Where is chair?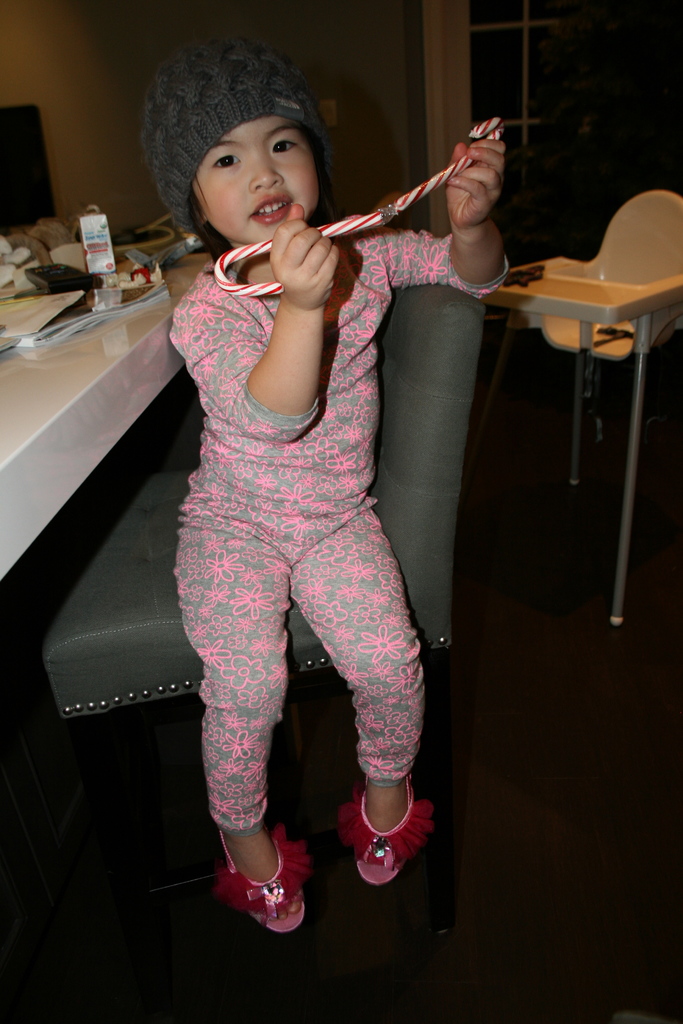
[495,193,668,665].
